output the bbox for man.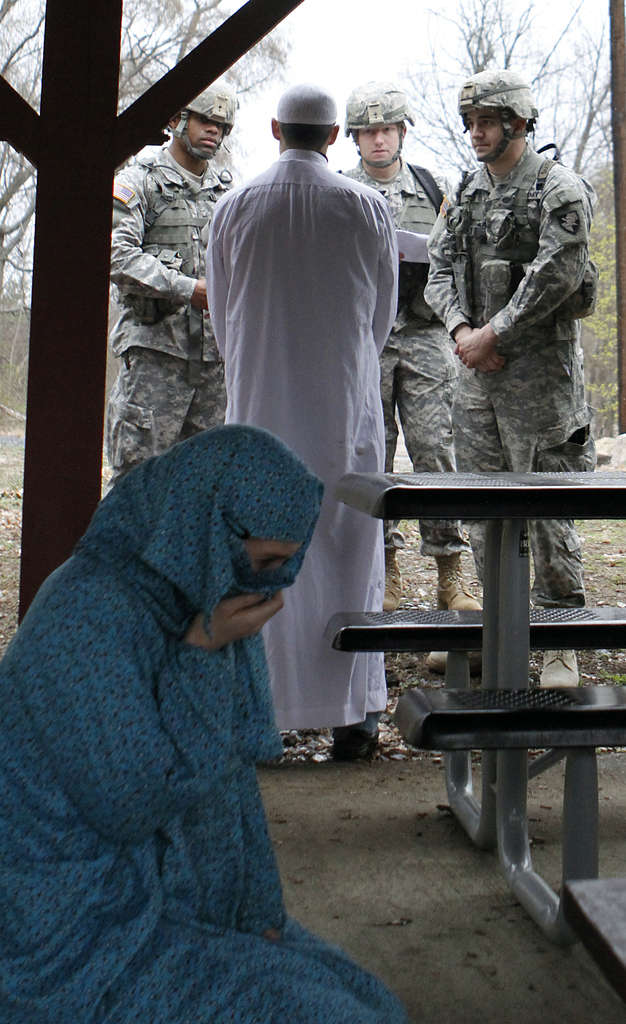
<region>104, 81, 248, 504</region>.
